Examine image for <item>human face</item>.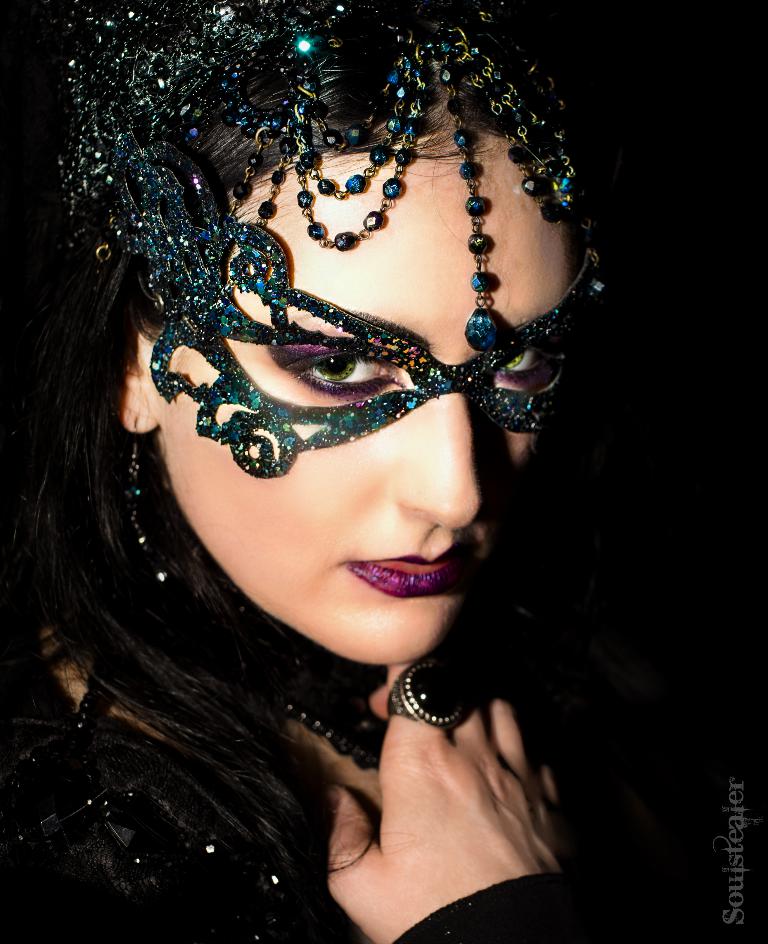
Examination result: <region>154, 129, 573, 663</region>.
